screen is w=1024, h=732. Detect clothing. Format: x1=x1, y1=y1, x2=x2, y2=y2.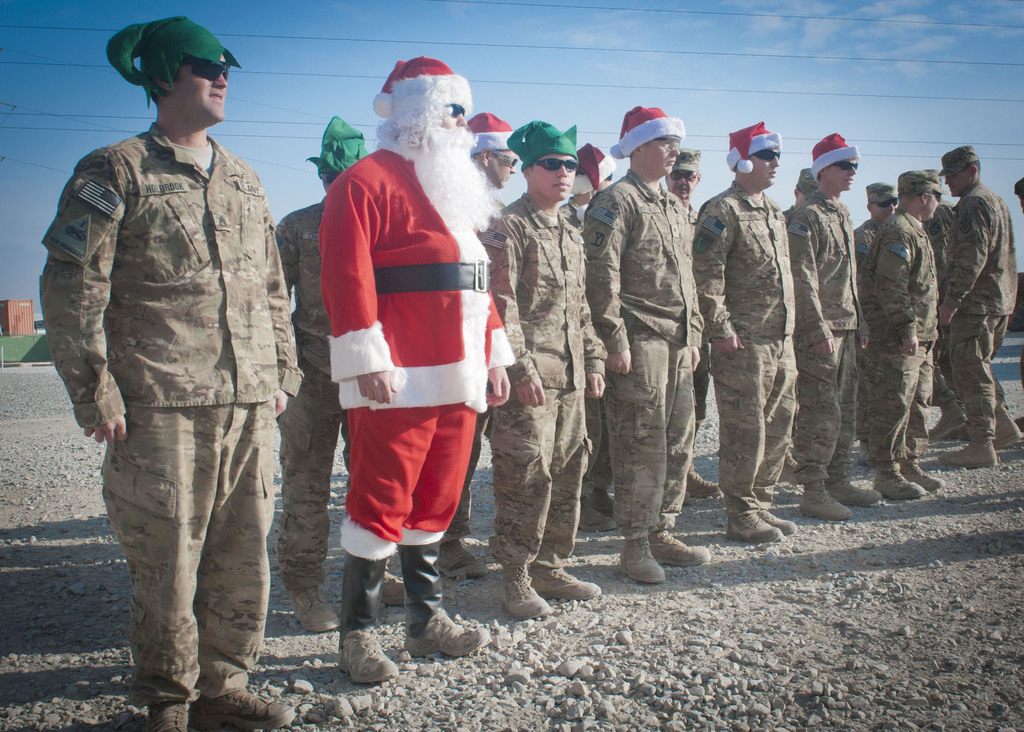
x1=933, y1=140, x2=982, y2=178.
